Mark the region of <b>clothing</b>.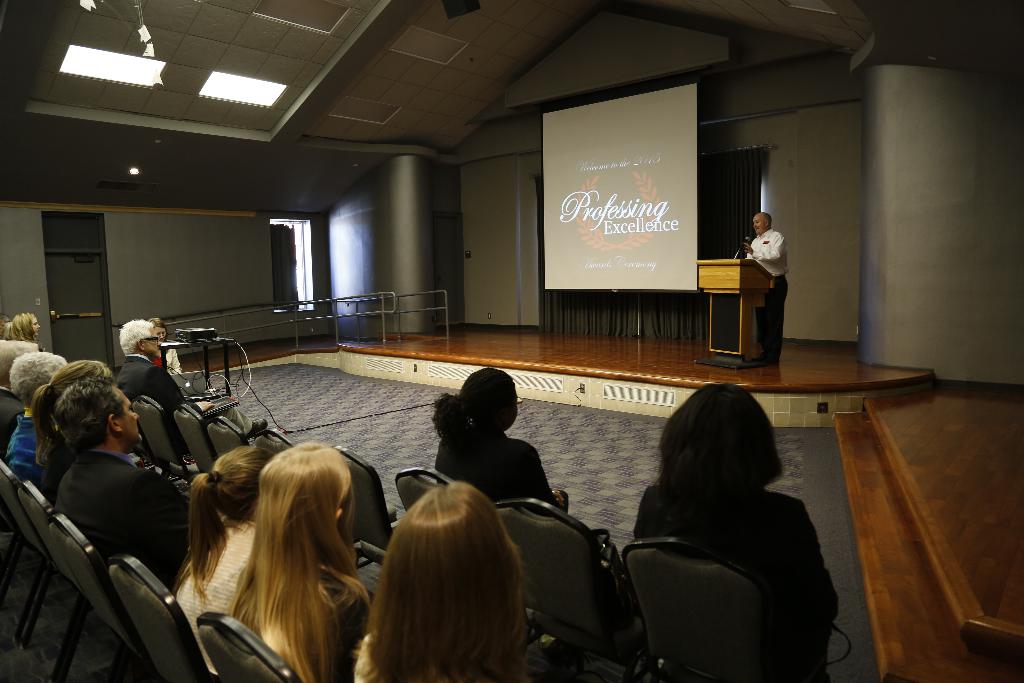
Region: region(433, 441, 564, 504).
